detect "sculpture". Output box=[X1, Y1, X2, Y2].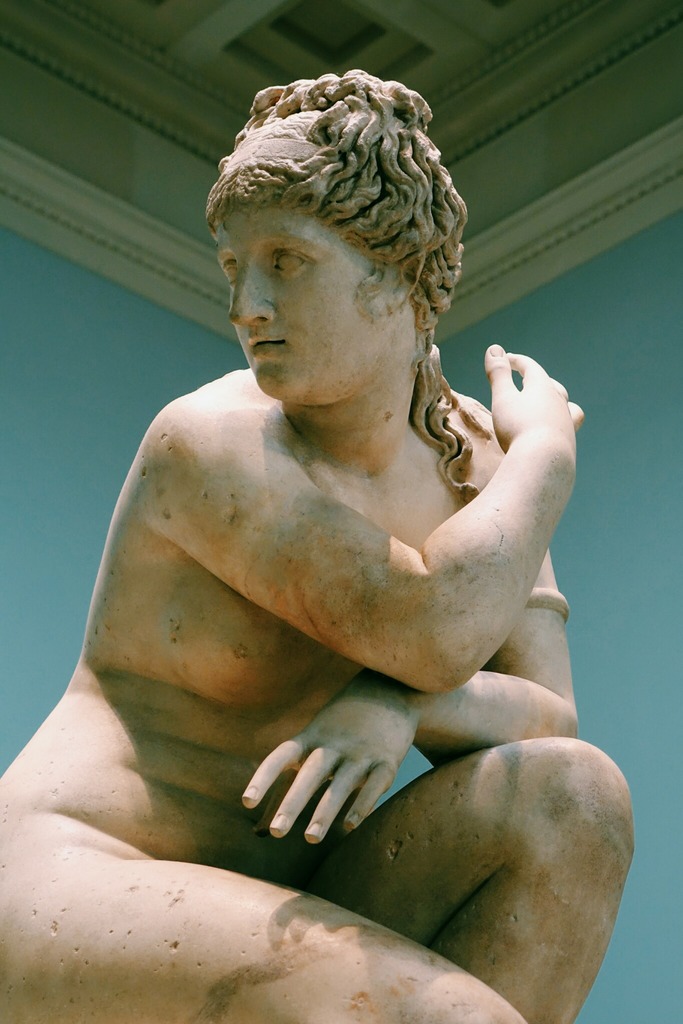
box=[0, 70, 632, 1023].
